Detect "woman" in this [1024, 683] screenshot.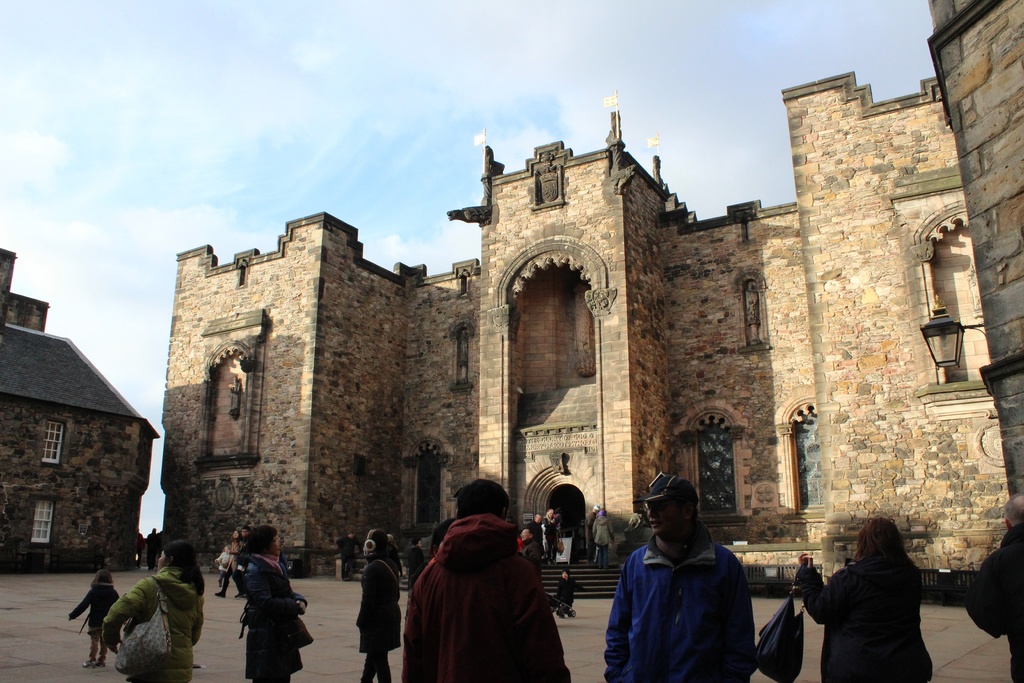
Detection: (left=214, top=531, right=243, bottom=599).
